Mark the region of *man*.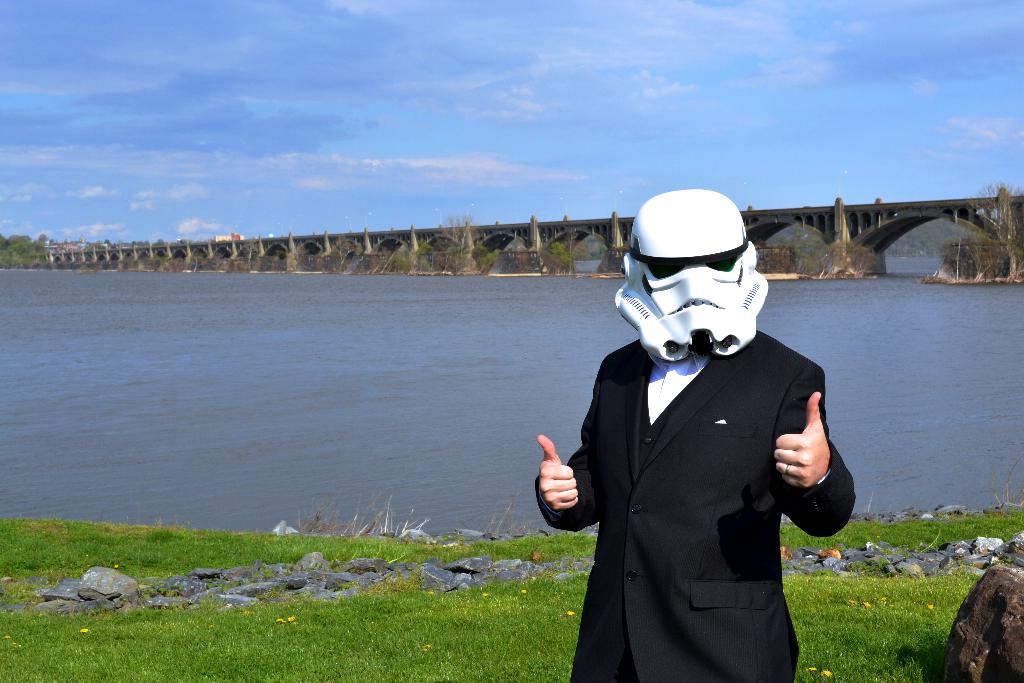
Region: <box>513,191,835,682</box>.
